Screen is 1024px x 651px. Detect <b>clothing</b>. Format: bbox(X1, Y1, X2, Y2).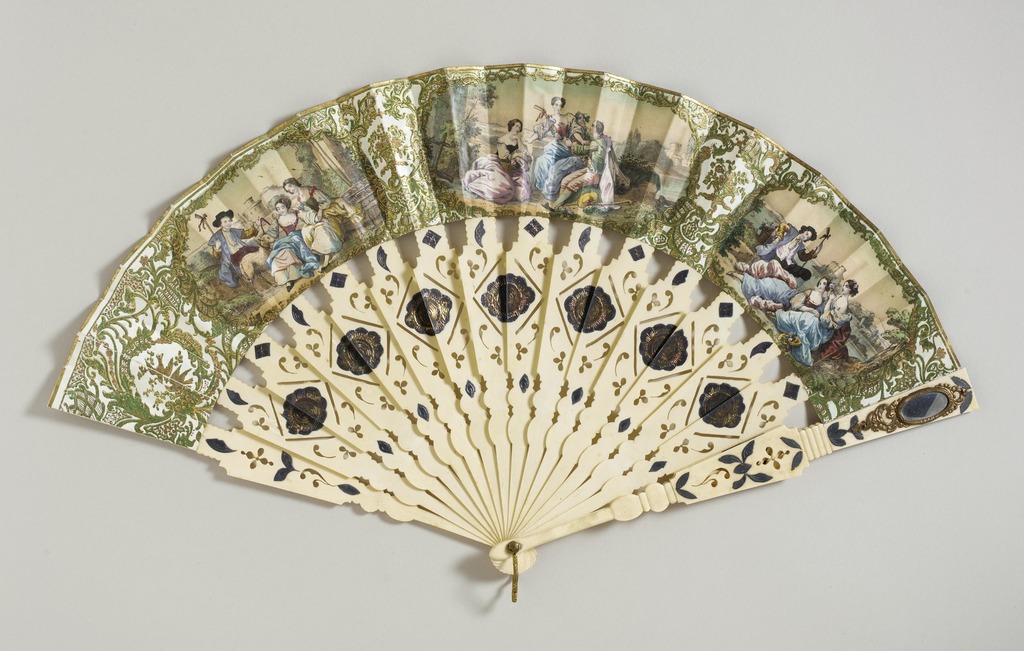
bbox(740, 274, 824, 308).
